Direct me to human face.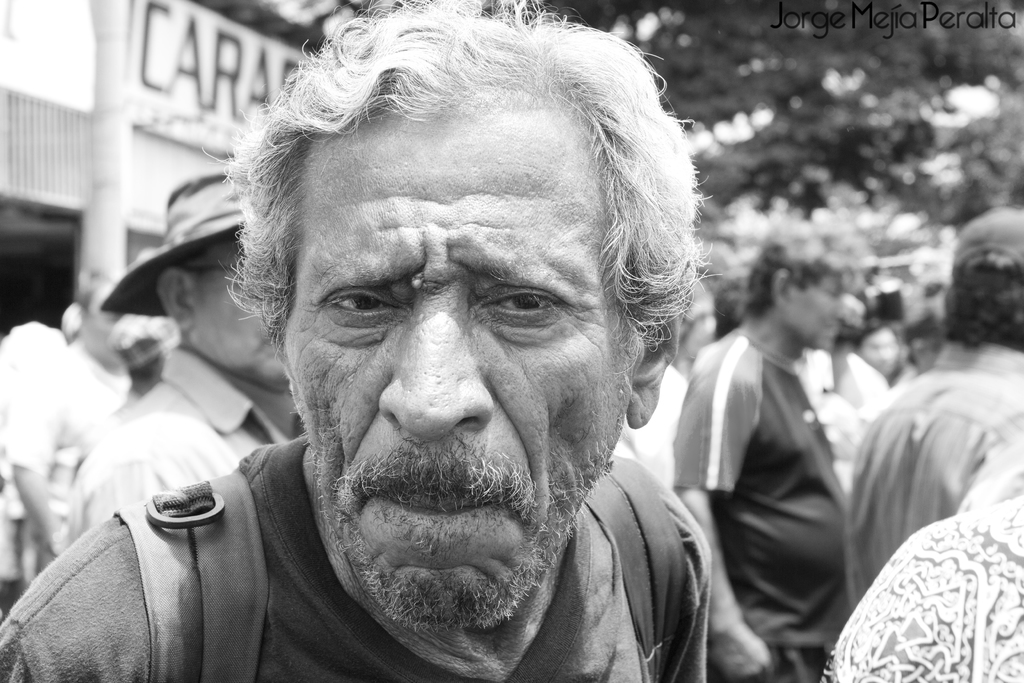
Direction: [left=863, top=329, right=899, bottom=377].
